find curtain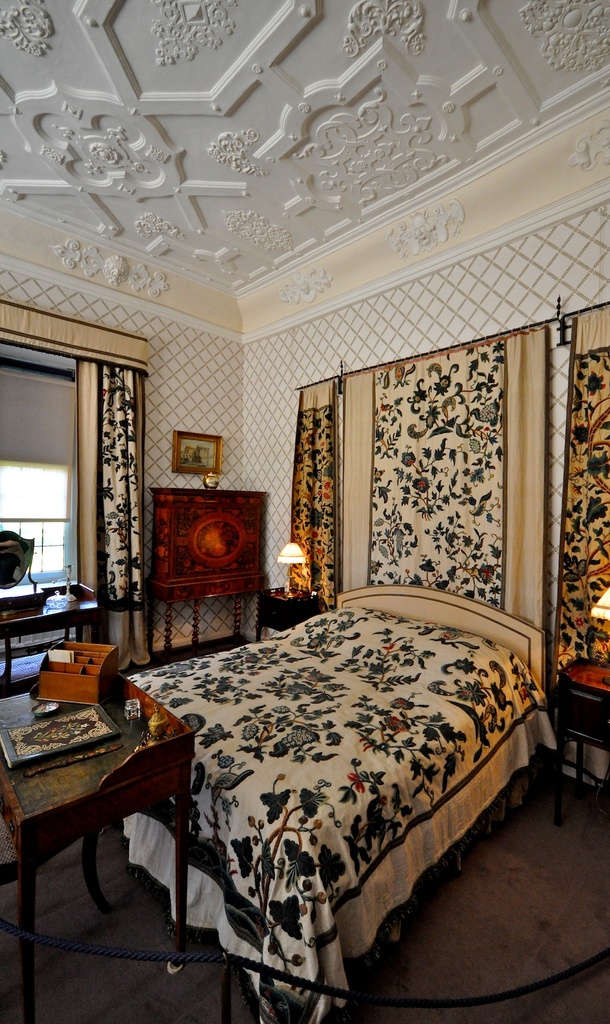
left=552, top=293, right=609, bottom=712
